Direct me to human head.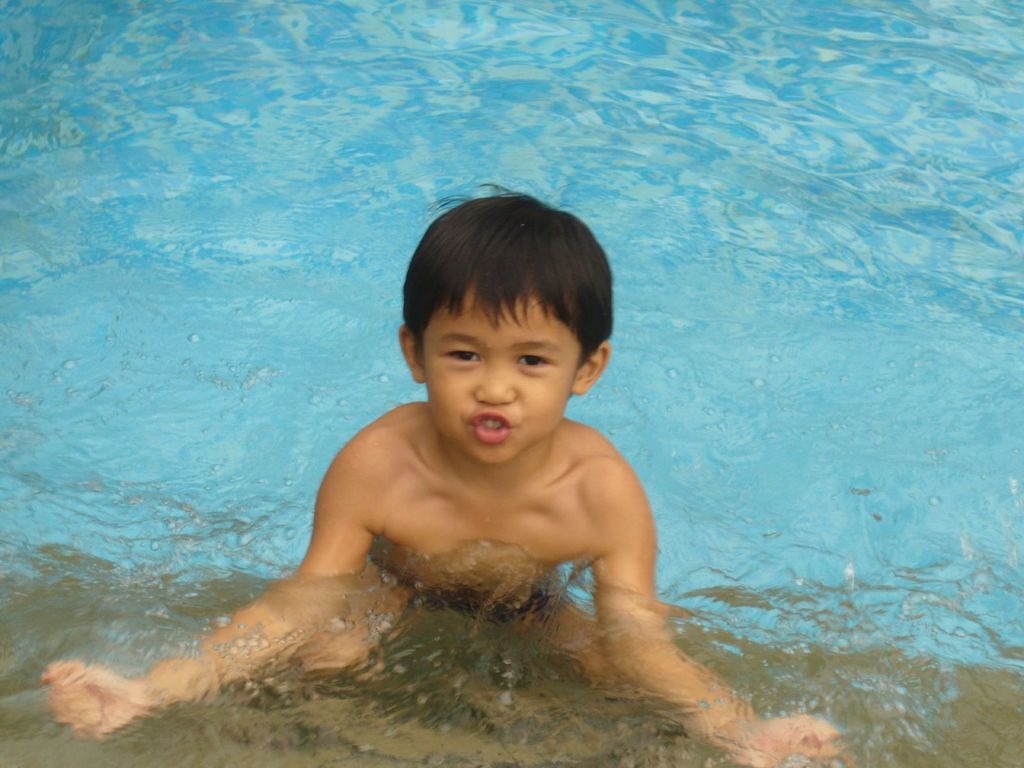
Direction: [407,201,593,431].
